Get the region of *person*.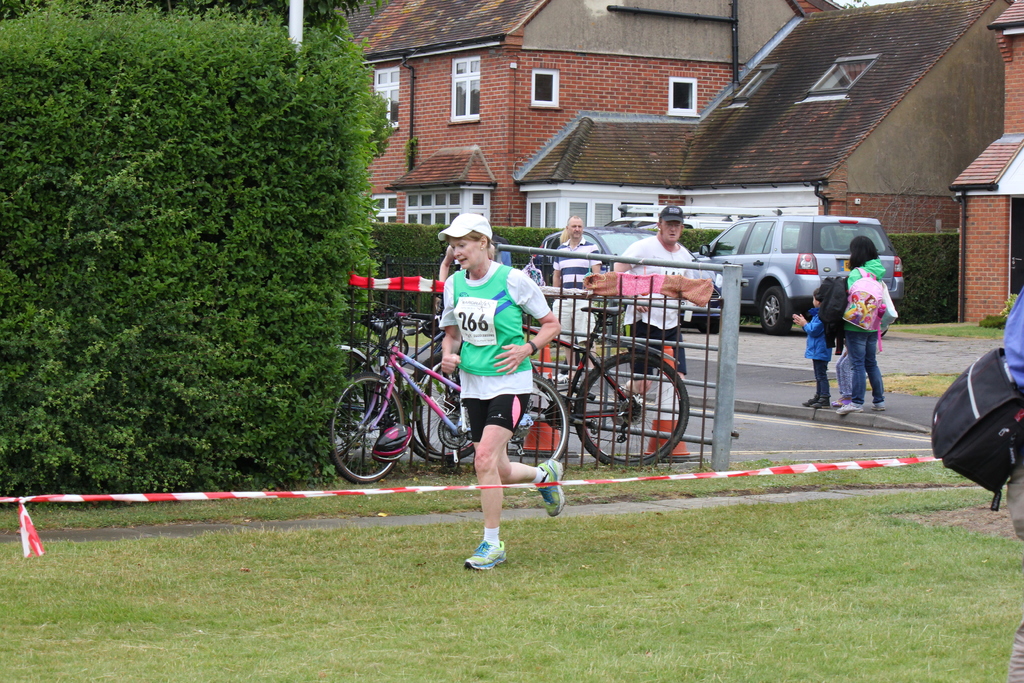
{"left": 438, "top": 202, "right": 554, "bottom": 573}.
